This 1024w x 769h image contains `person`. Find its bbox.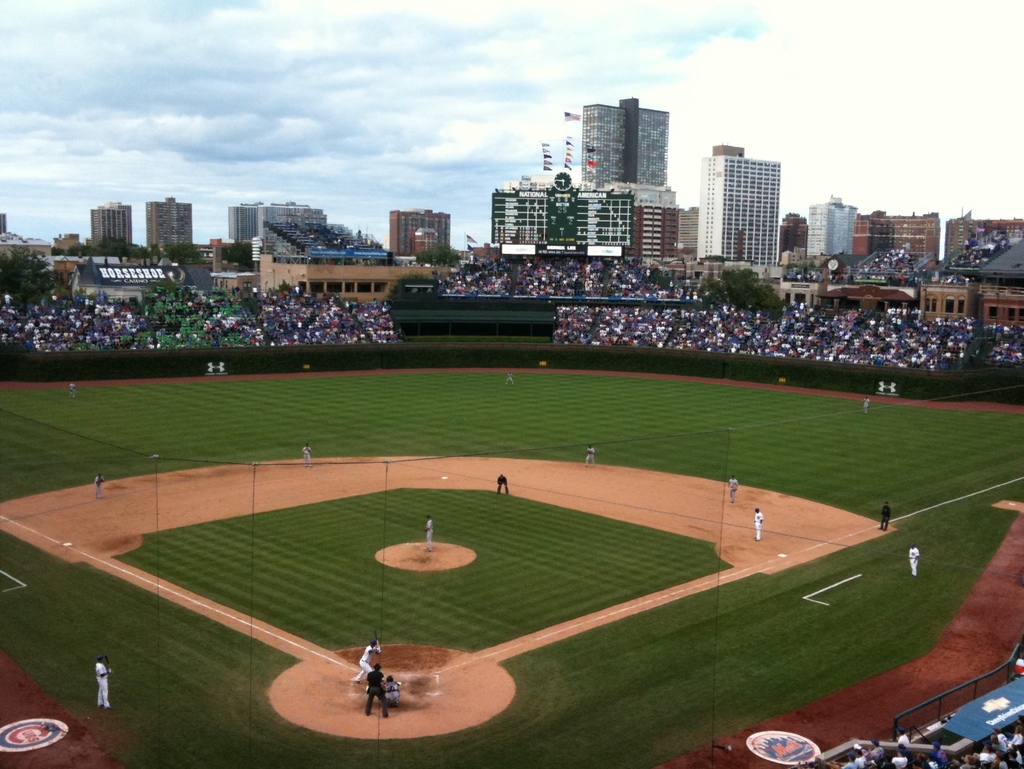
[727,474,737,504].
